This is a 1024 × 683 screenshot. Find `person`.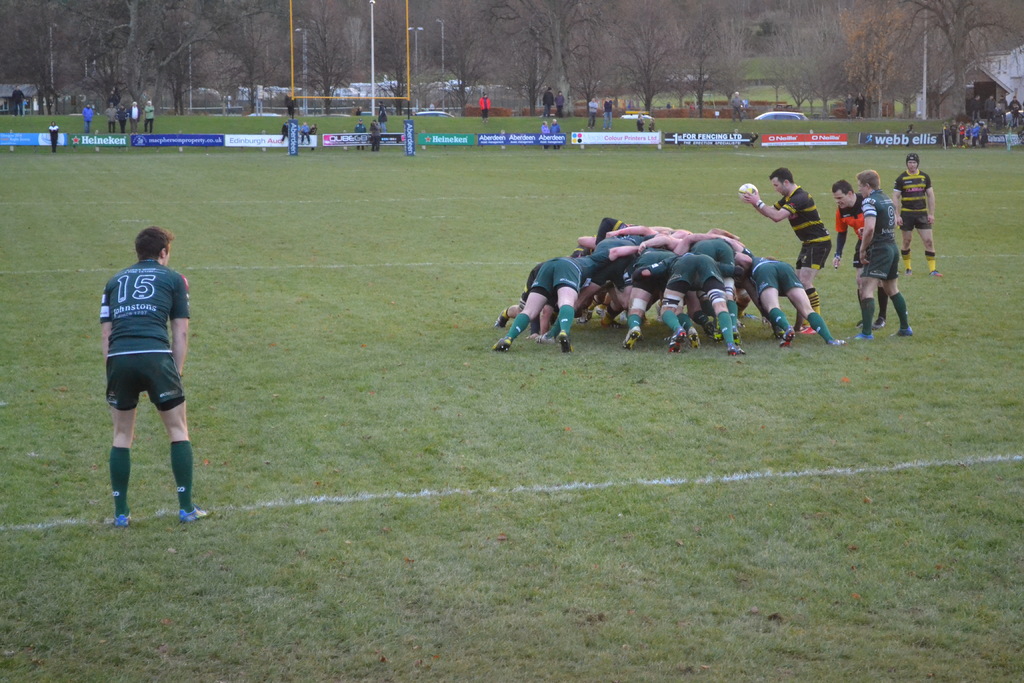
Bounding box: bbox=(310, 126, 315, 132).
